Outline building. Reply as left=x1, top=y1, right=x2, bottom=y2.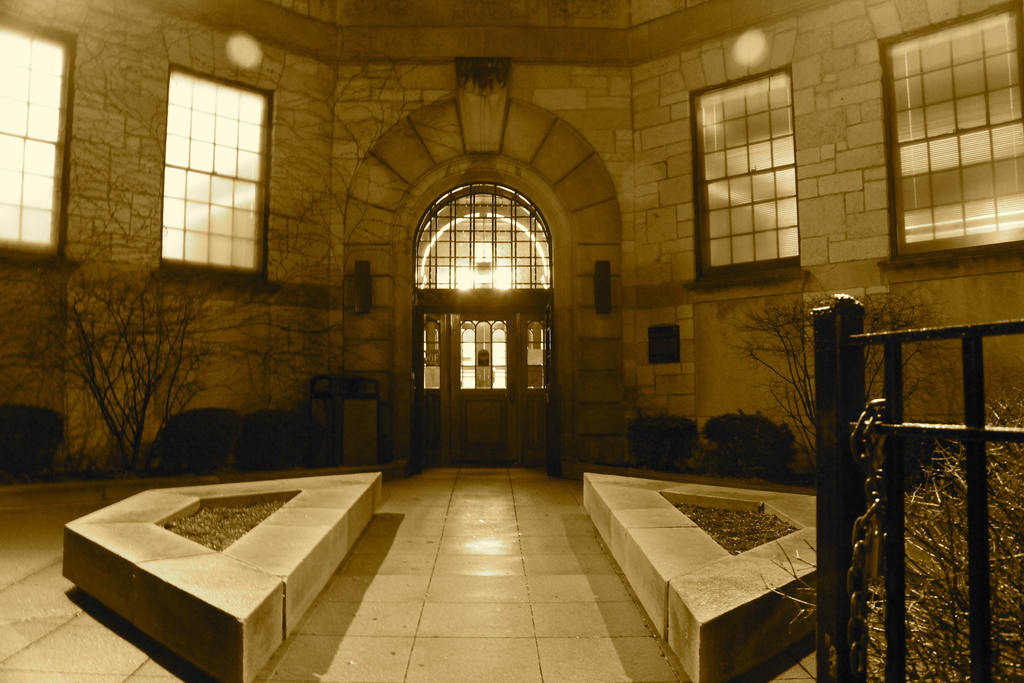
left=0, top=0, right=1023, bottom=682.
